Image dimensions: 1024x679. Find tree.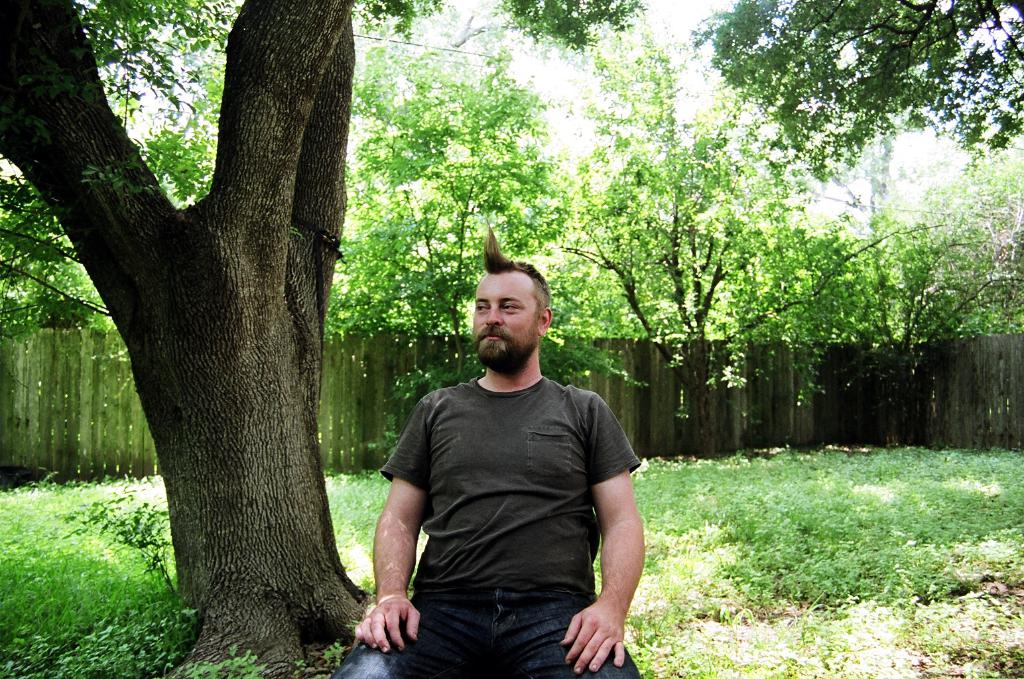
rect(8, 0, 500, 602).
